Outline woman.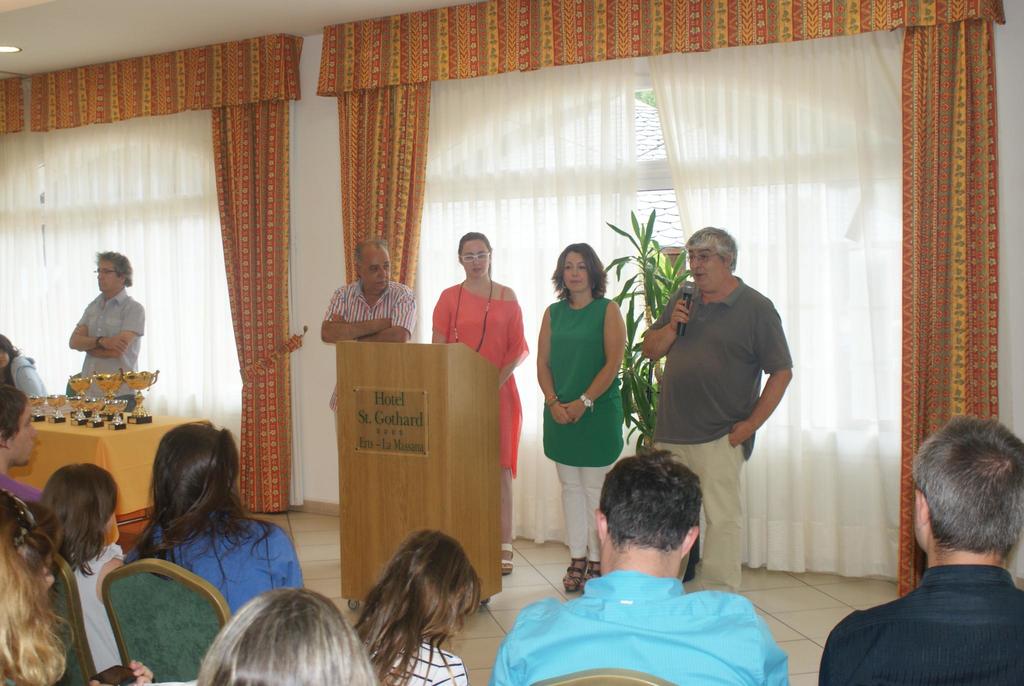
Outline: box=[0, 332, 52, 404].
